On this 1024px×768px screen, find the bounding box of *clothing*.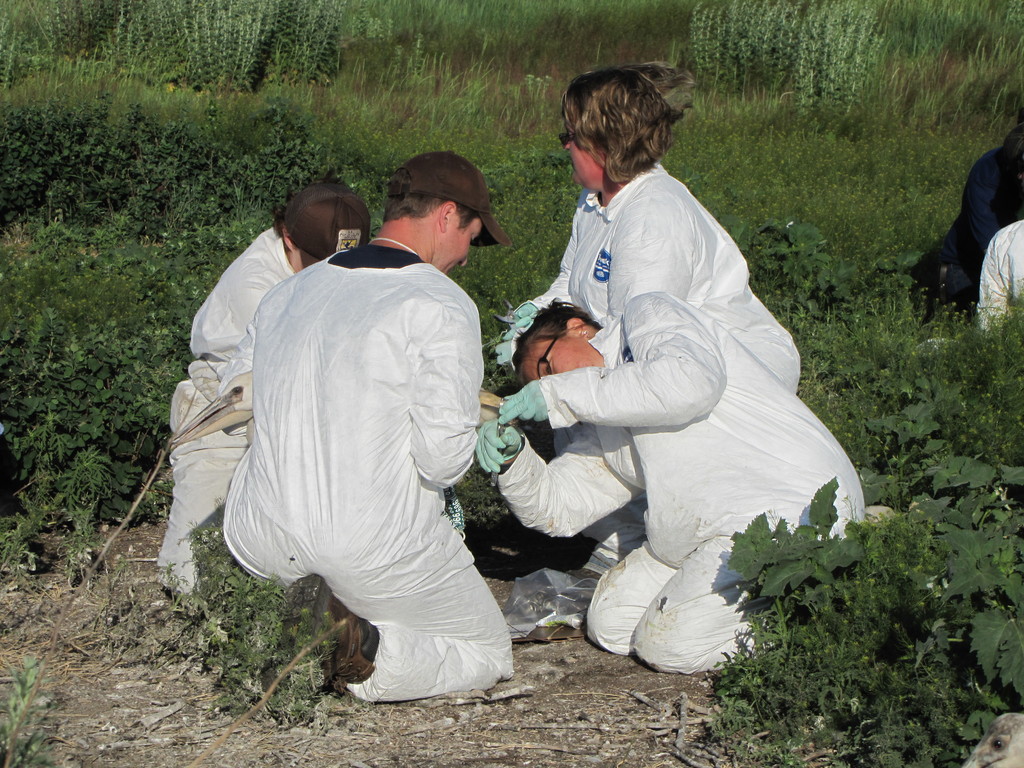
Bounding box: crop(524, 161, 804, 395).
